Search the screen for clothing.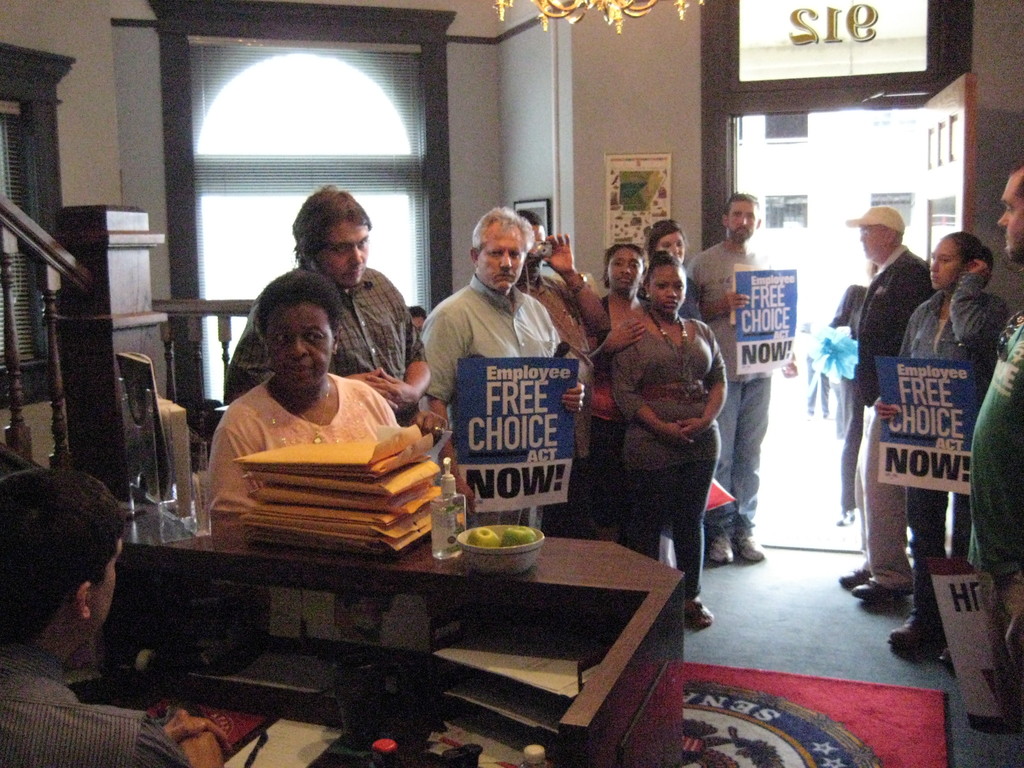
Found at 418 271 565 539.
